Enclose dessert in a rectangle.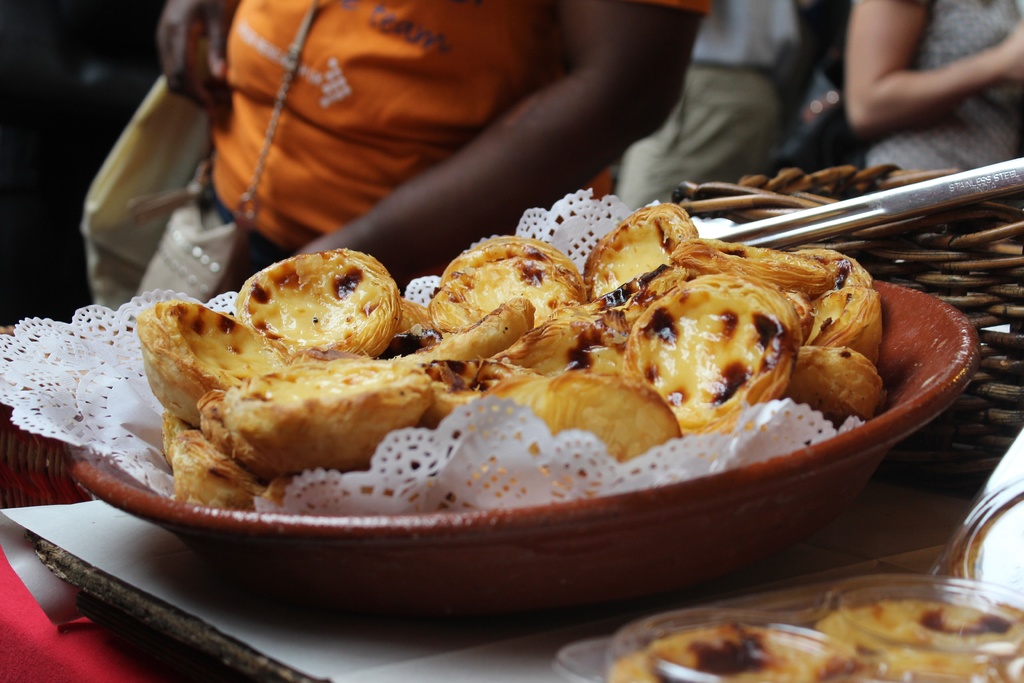
left=210, top=359, right=440, bottom=475.
